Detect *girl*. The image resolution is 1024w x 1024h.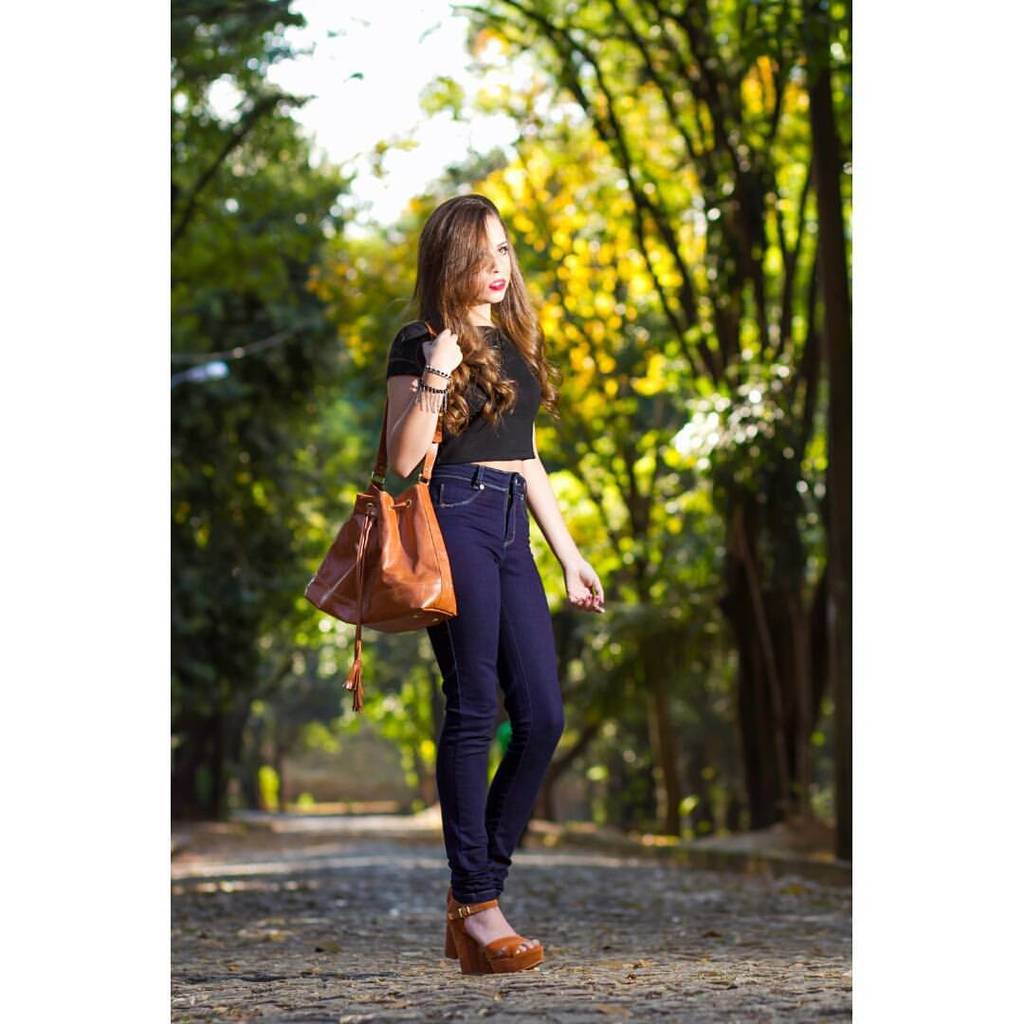
region(385, 193, 610, 969).
